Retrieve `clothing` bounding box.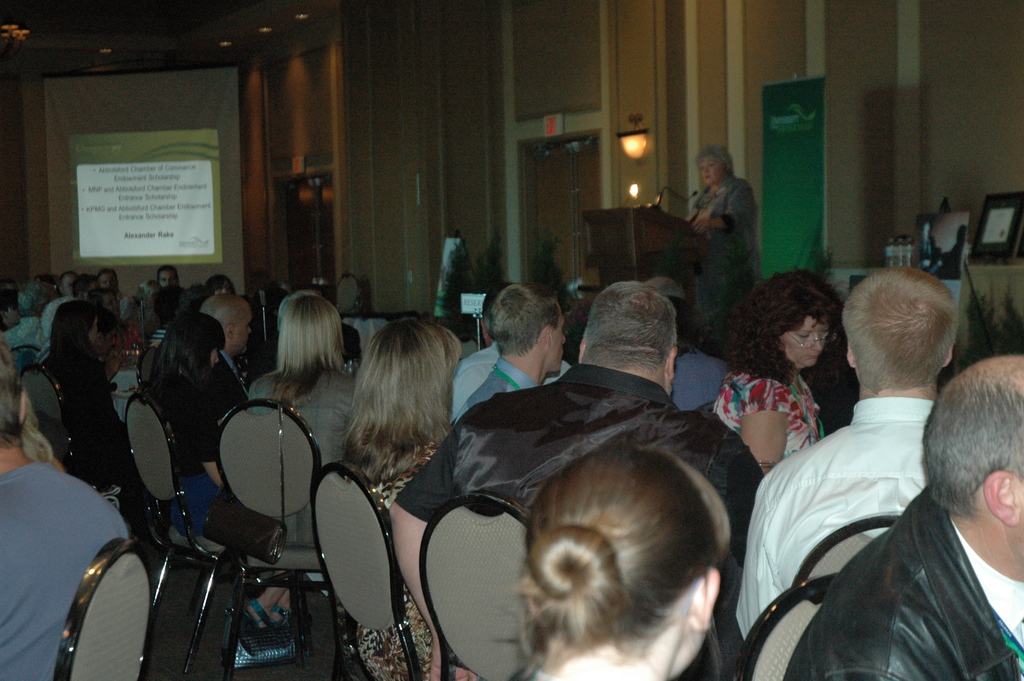
Bounding box: [53, 343, 129, 487].
